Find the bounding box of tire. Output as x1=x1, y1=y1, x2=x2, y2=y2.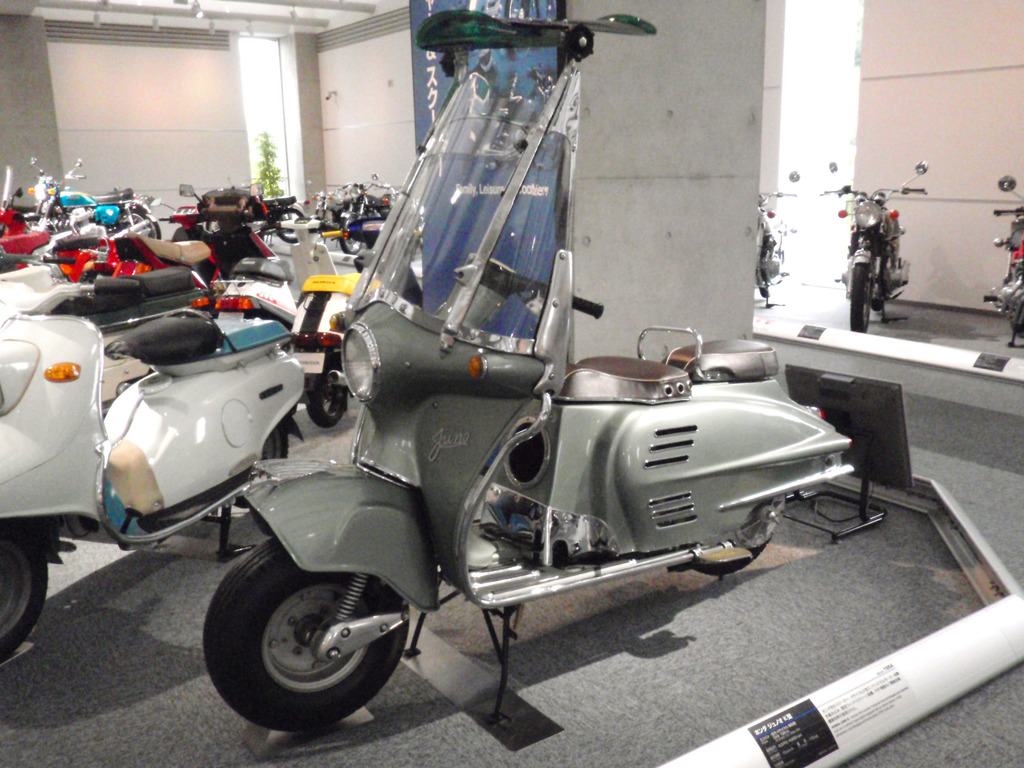
x1=145, y1=220, x2=159, y2=241.
